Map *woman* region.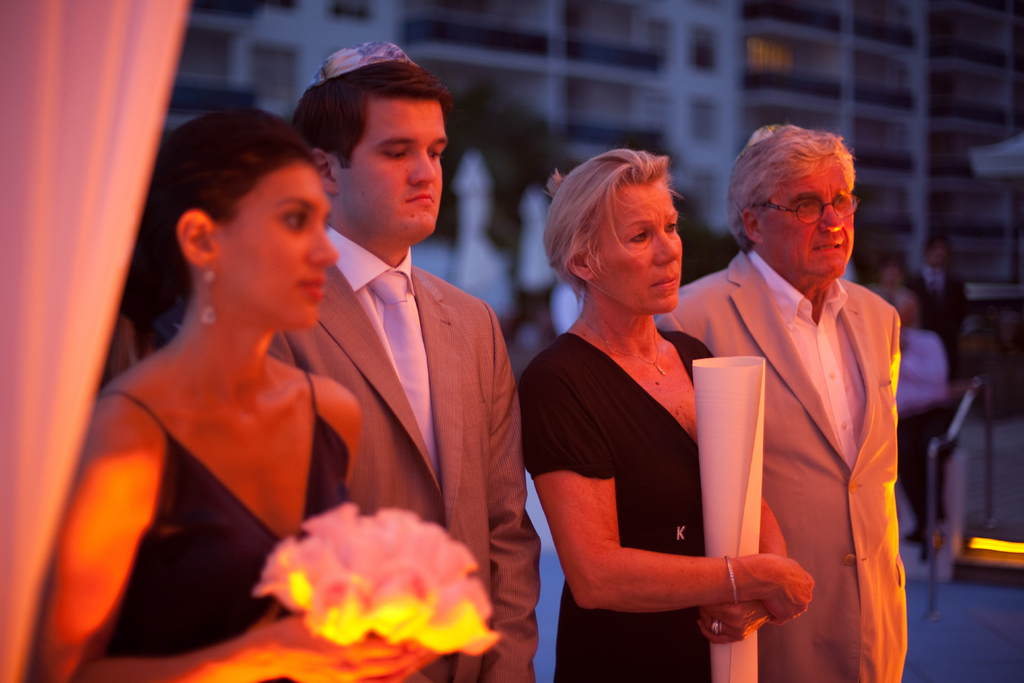
Mapped to region(527, 143, 751, 681).
